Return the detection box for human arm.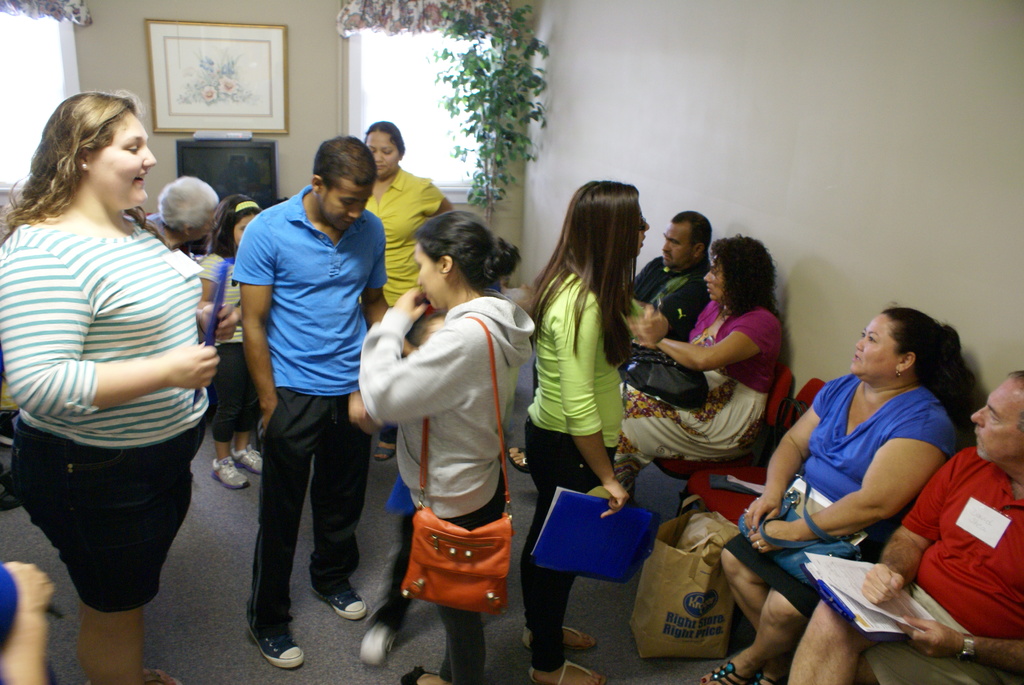
select_region(353, 277, 464, 416).
